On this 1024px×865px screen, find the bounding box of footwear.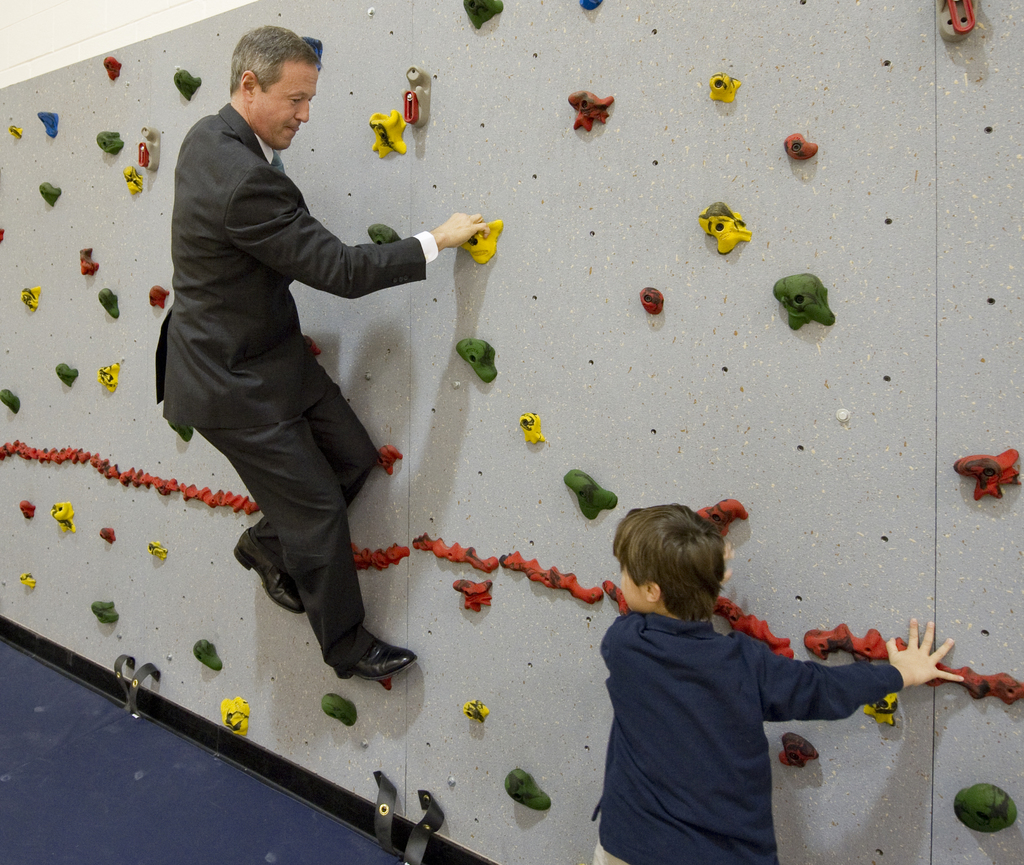
Bounding box: [229, 533, 301, 612].
